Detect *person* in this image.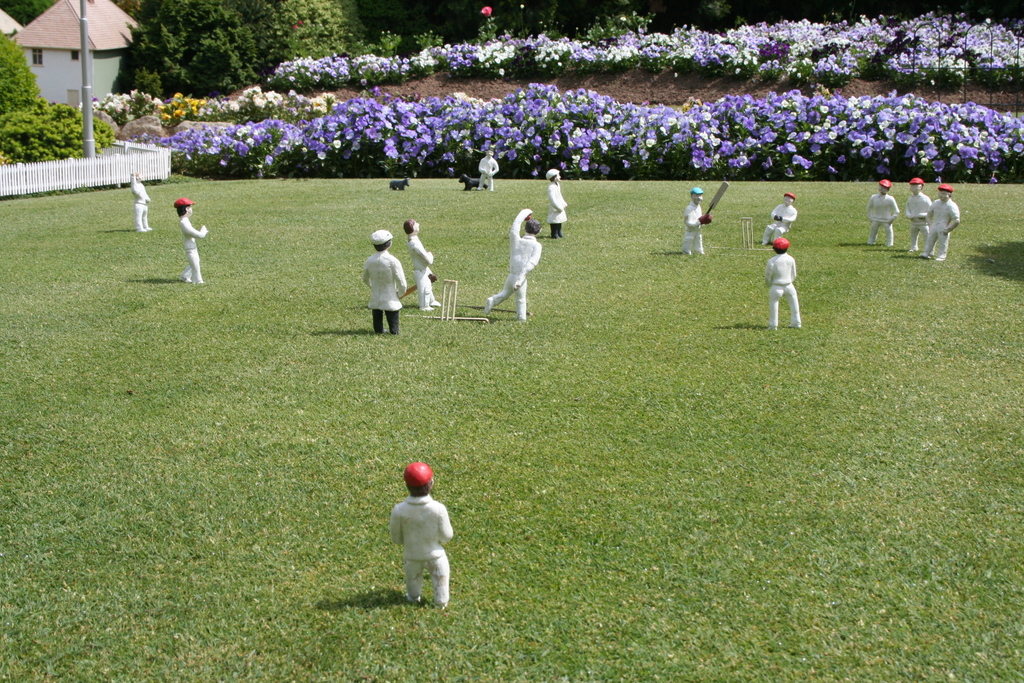
Detection: [left=922, top=183, right=957, bottom=261].
